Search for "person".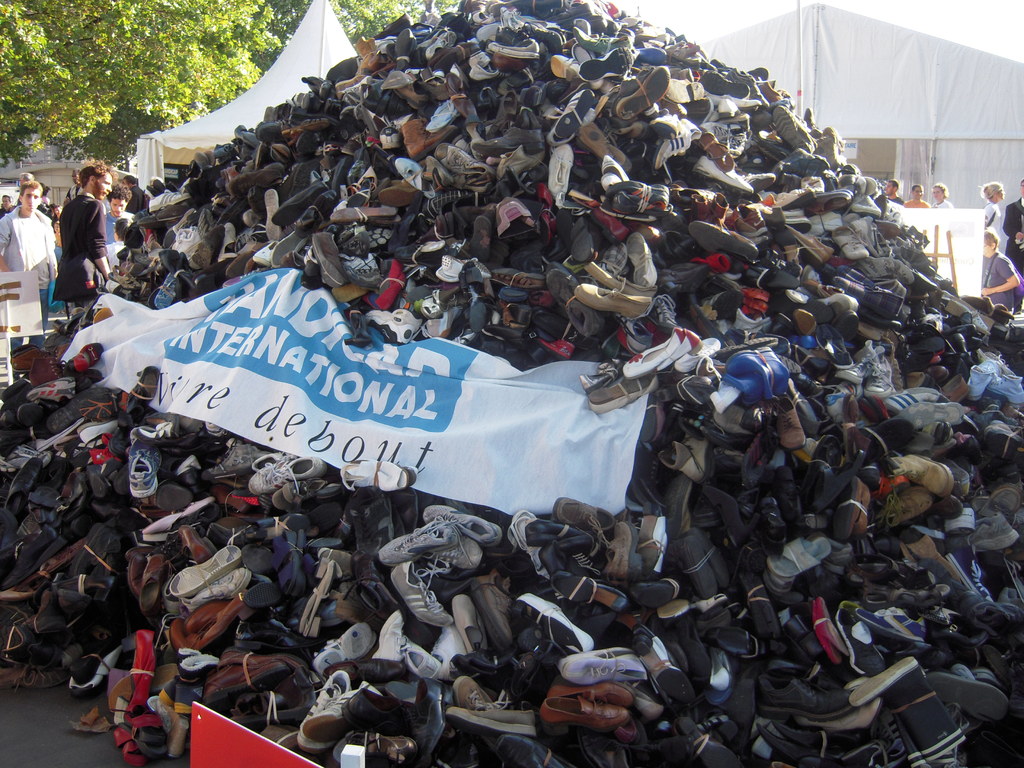
Found at rect(886, 180, 902, 207).
